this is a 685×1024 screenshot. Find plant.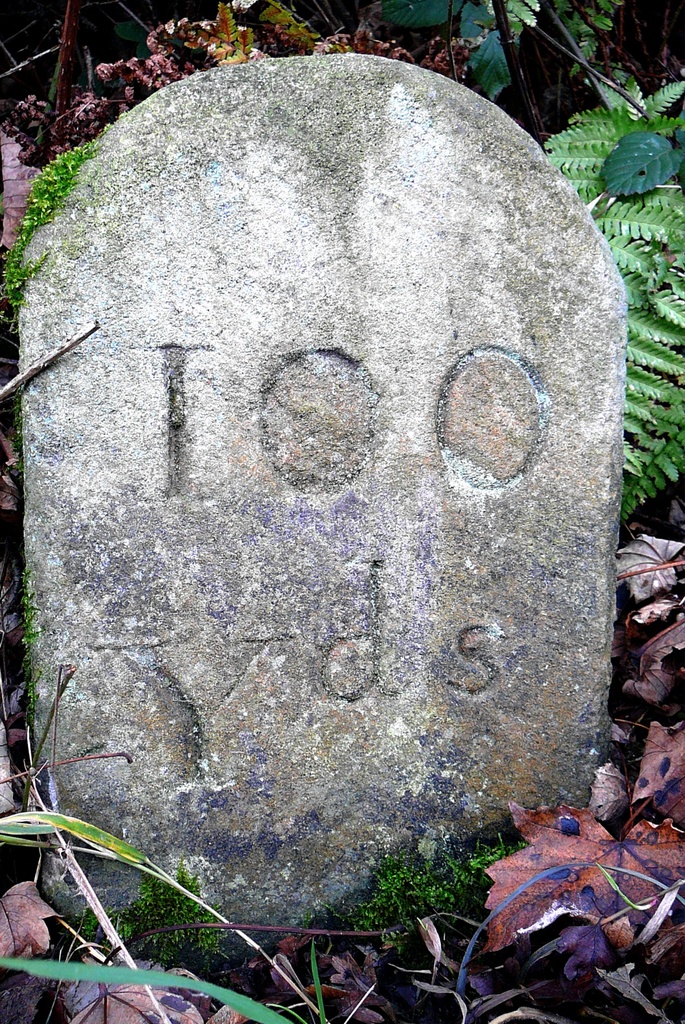
Bounding box: [305, 848, 508, 930].
